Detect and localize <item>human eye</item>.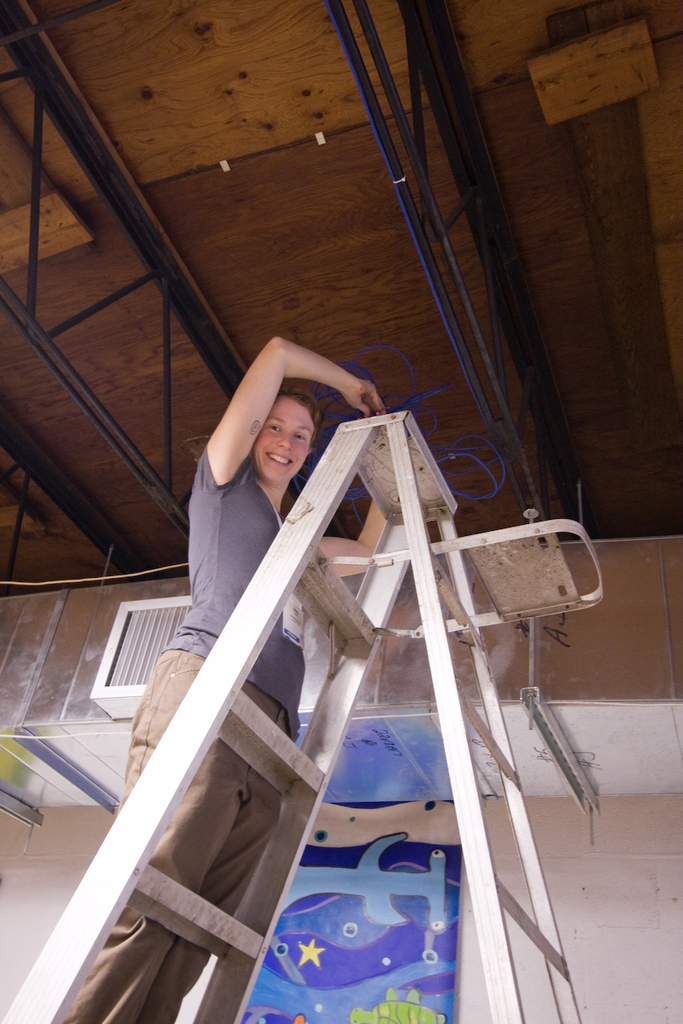
Localized at pyautogui.locateOnScreen(292, 431, 307, 441).
